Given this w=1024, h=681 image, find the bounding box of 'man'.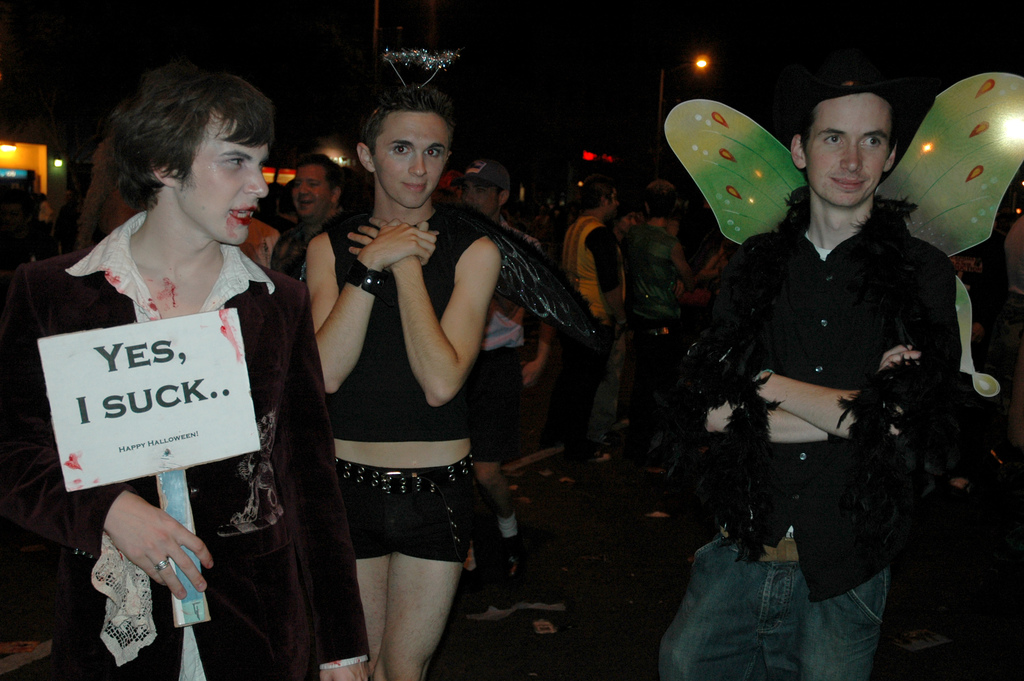
Rect(301, 86, 516, 680).
